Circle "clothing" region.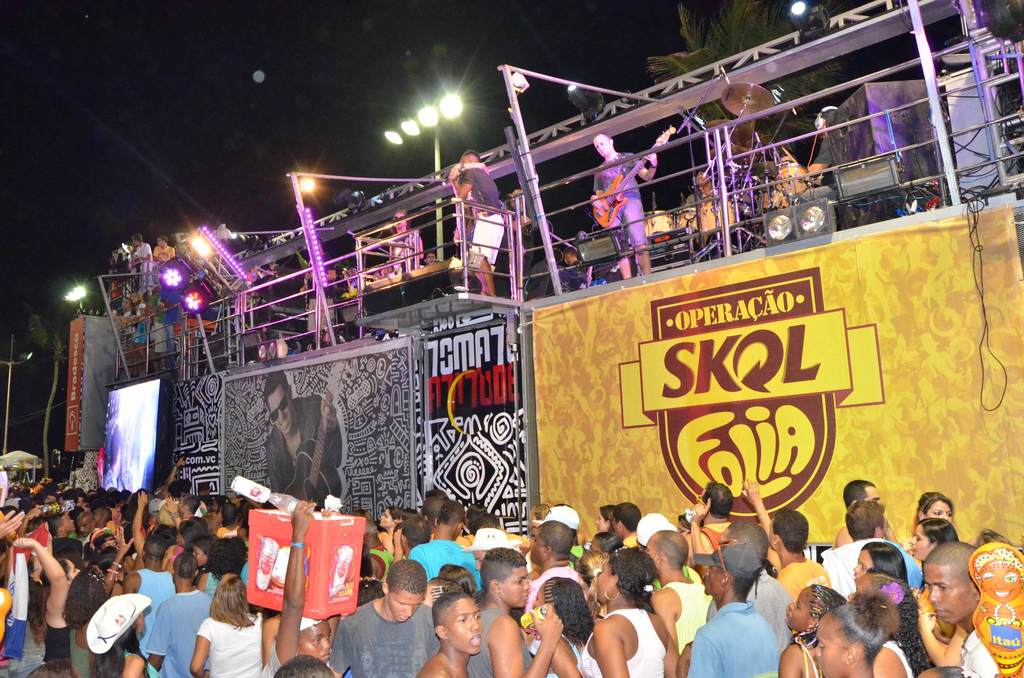
Region: [left=140, top=587, right=212, bottom=677].
